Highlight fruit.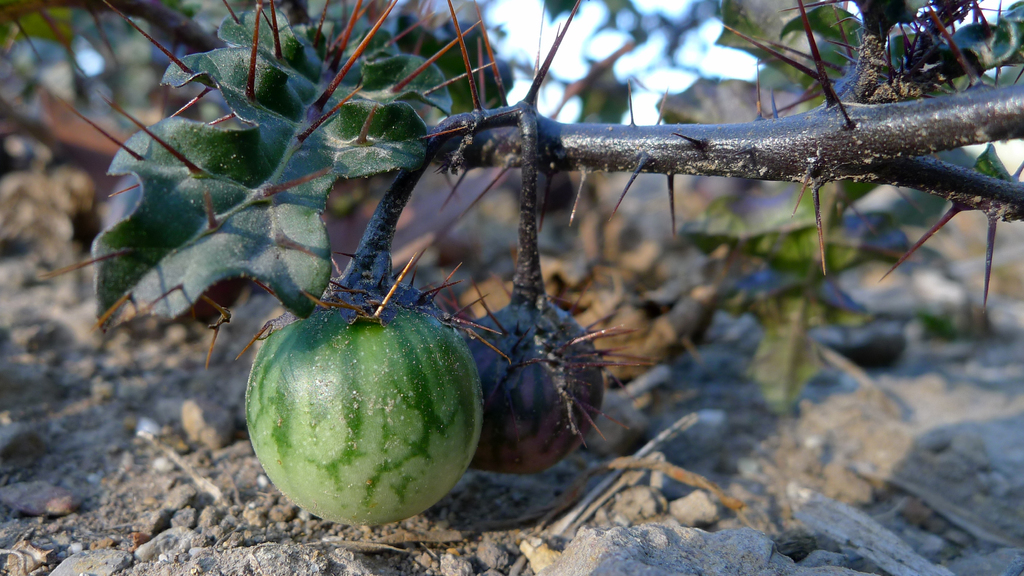
Highlighted region: 461,299,617,479.
